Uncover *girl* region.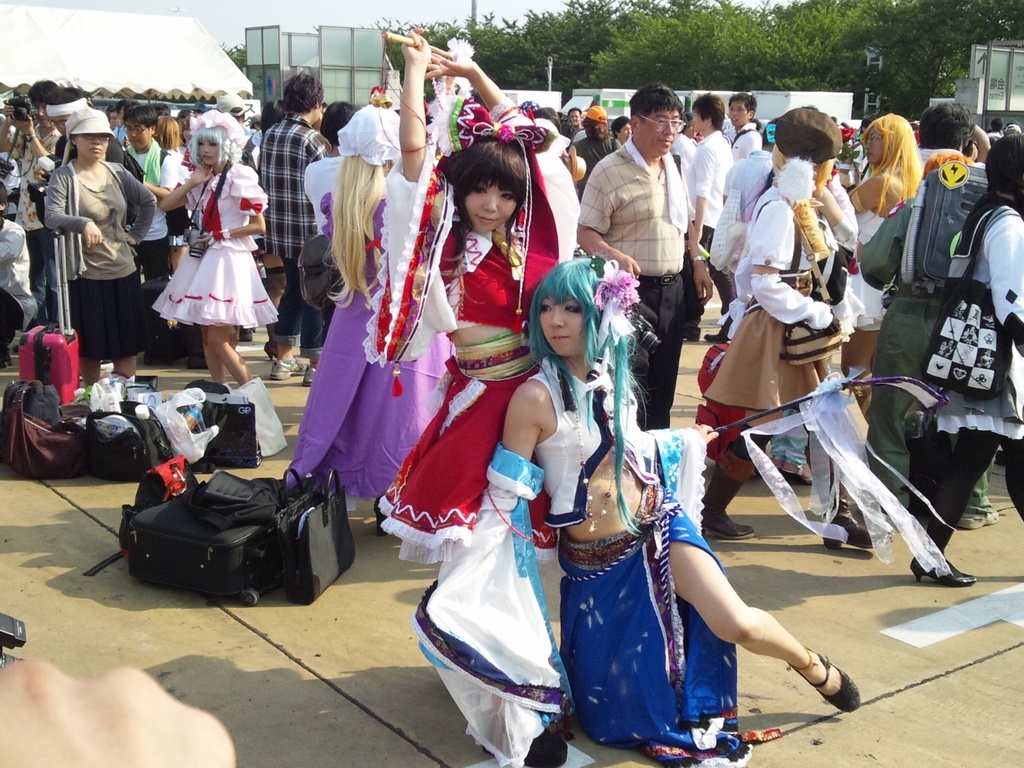
Uncovered: 154 108 277 384.
